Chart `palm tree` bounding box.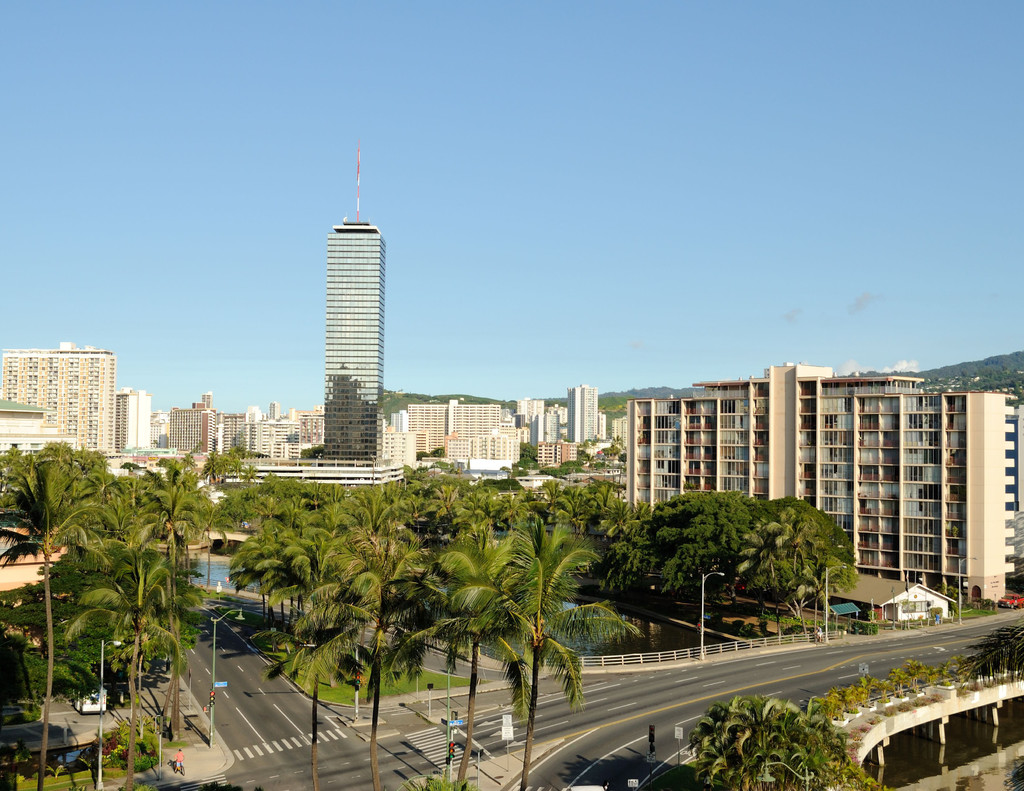
Charted: 468/515/604/753.
